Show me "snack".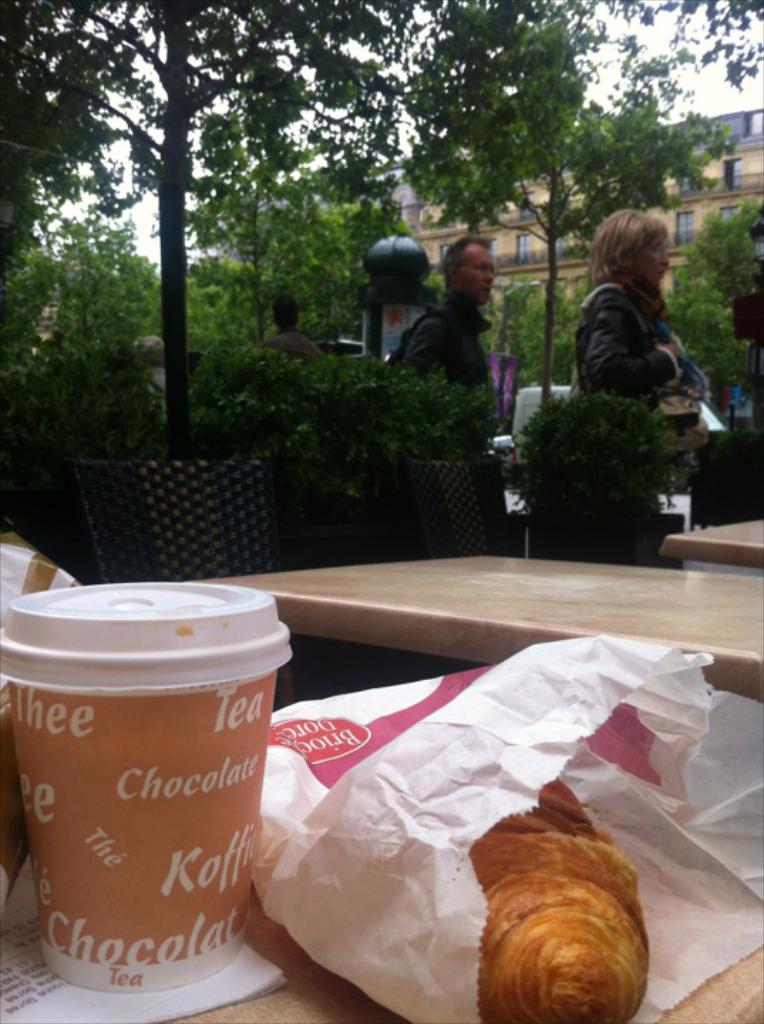
"snack" is here: Rect(316, 774, 613, 1013).
